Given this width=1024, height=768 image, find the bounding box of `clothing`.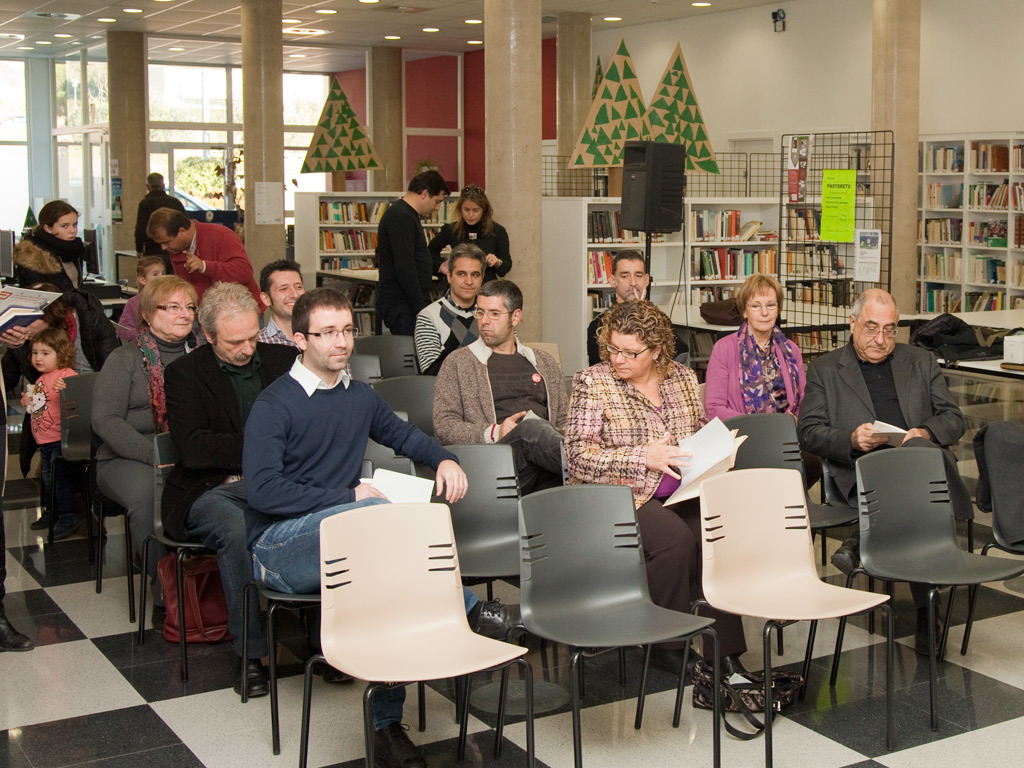
select_region(797, 341, 962, 602).
